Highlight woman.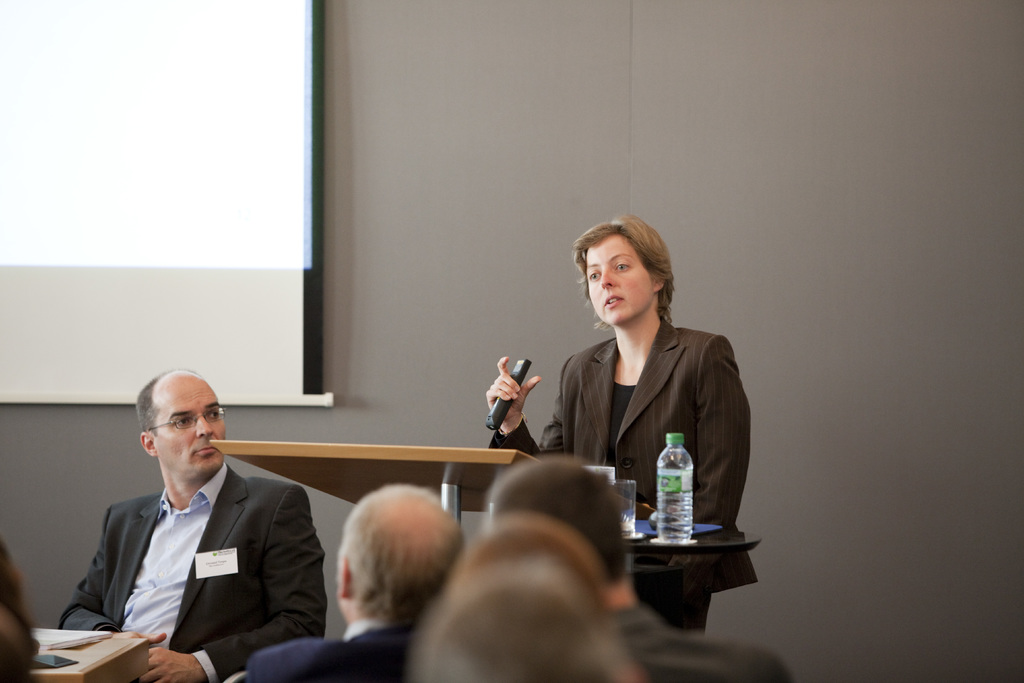
Highlighted region: l=548, t=218, r=750, b=579.
